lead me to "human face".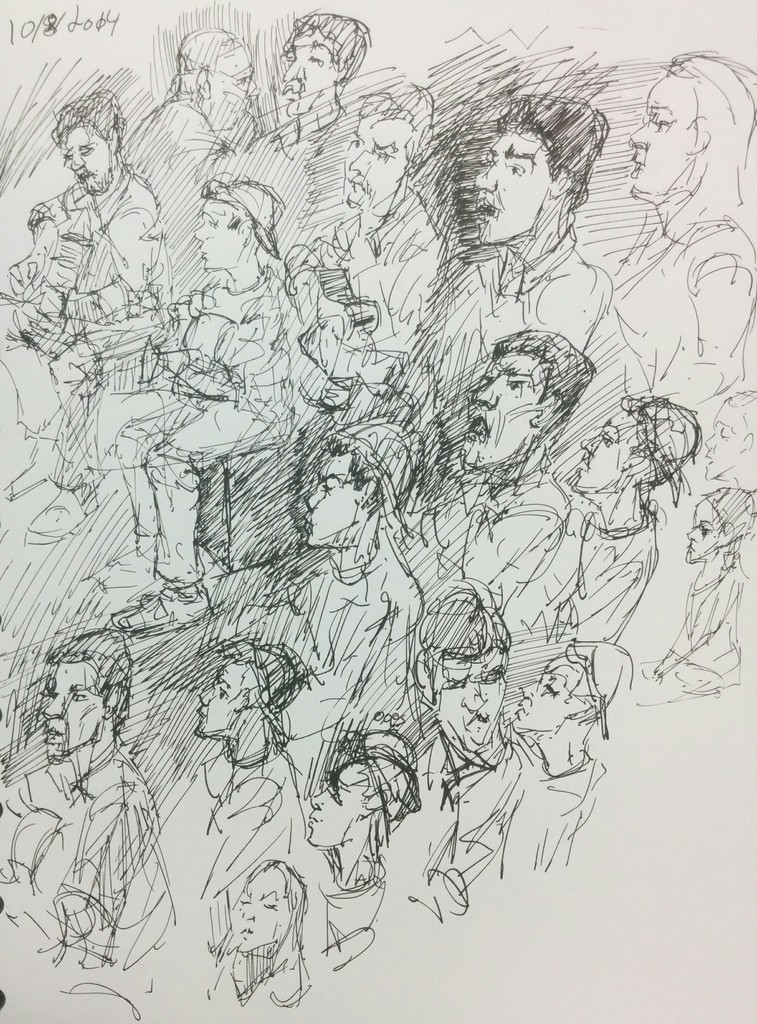
Lead to (left=190, top=198, right=241, bottom=268).
